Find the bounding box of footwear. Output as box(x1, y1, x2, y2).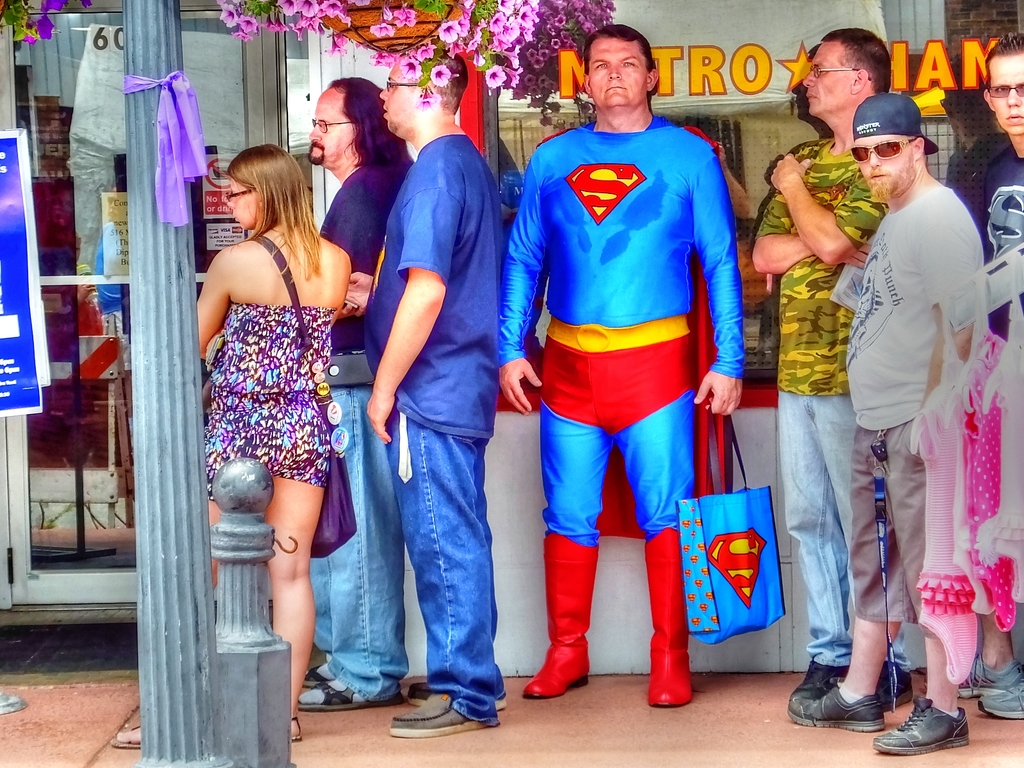
box(283, 714, 305, 745).
